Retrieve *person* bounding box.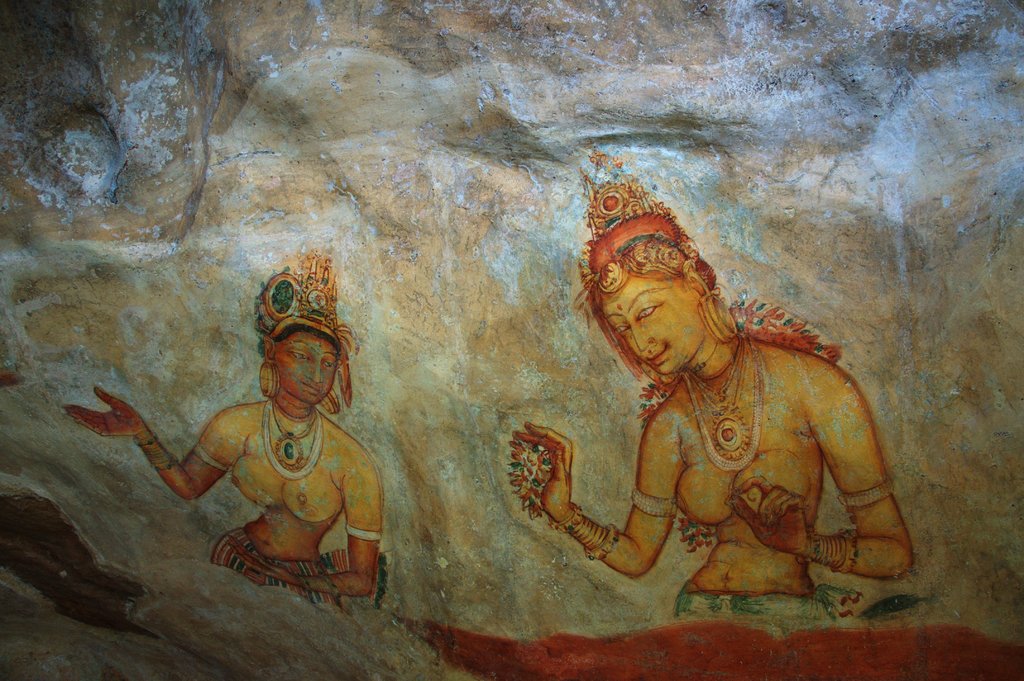
Bounding box: BBox(65, 322, 385, 611).
